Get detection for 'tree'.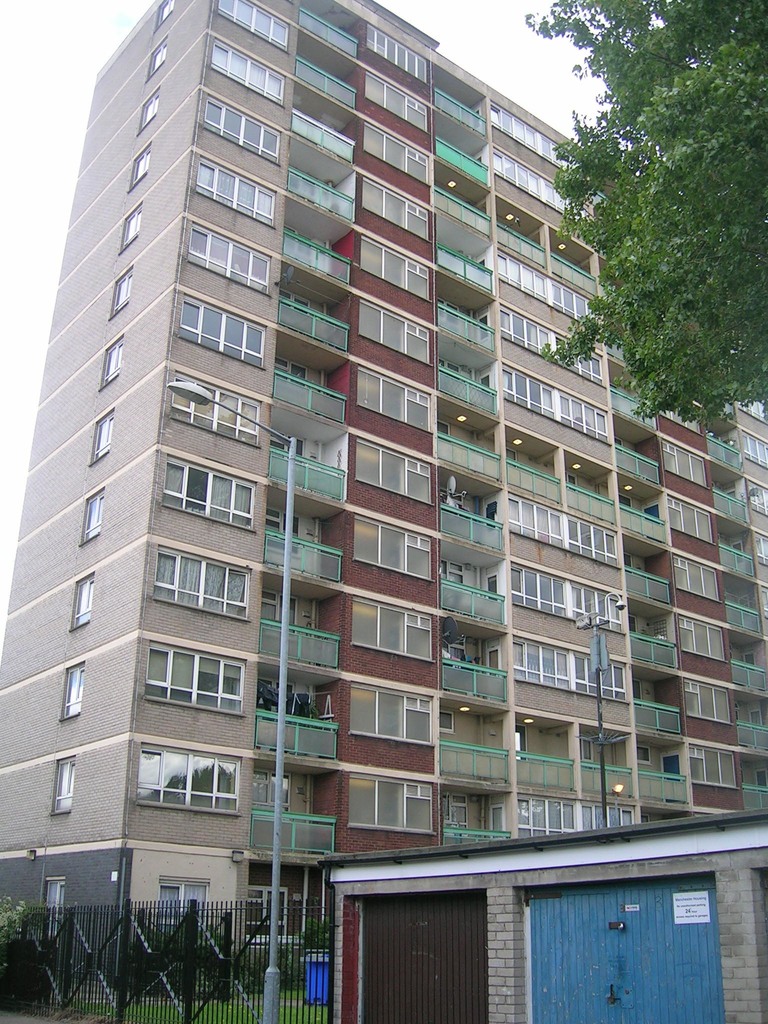
Detection: bbox=(538, 31, 746, 541).
